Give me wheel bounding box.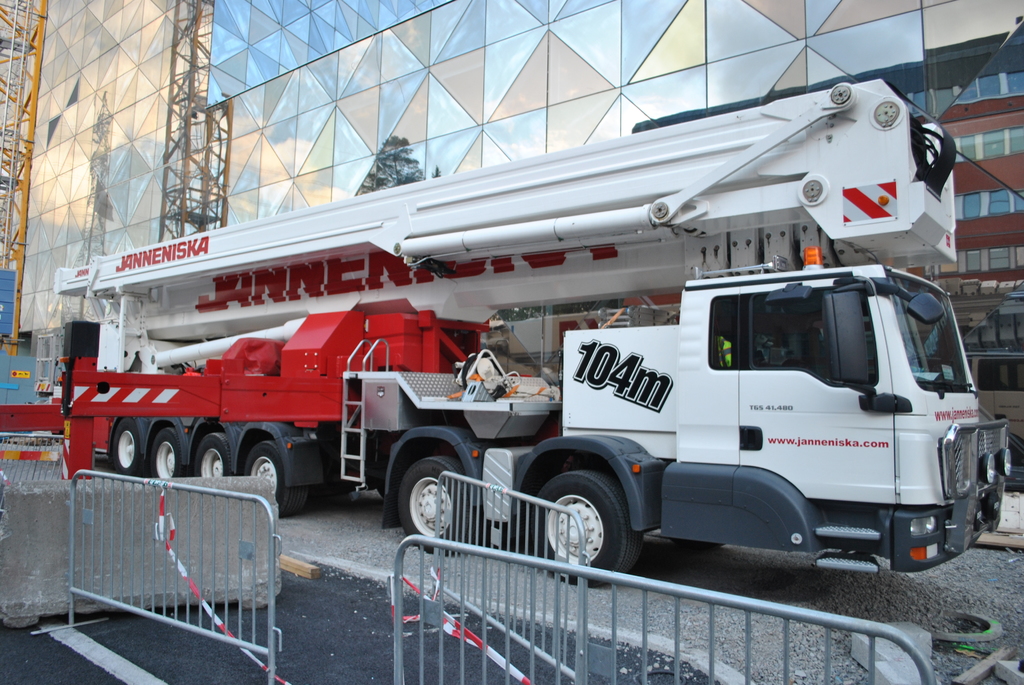
396/458/488/555.
